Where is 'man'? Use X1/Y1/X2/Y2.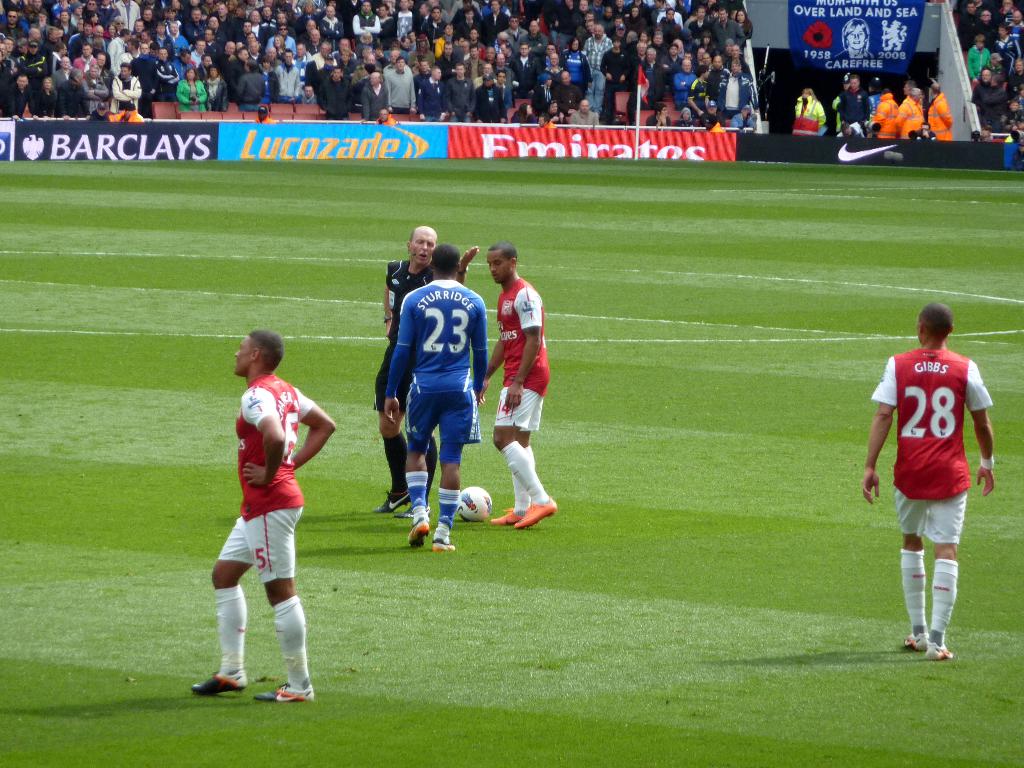
373/221/481/520.
